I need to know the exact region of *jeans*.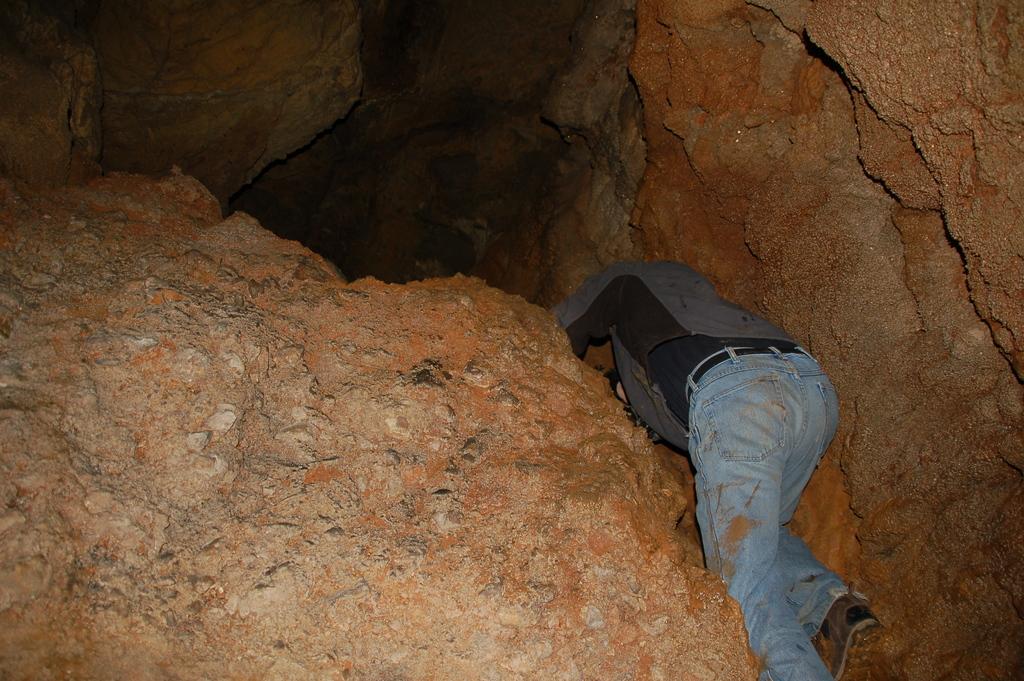
Region: region(672, 342, 876, 668).
